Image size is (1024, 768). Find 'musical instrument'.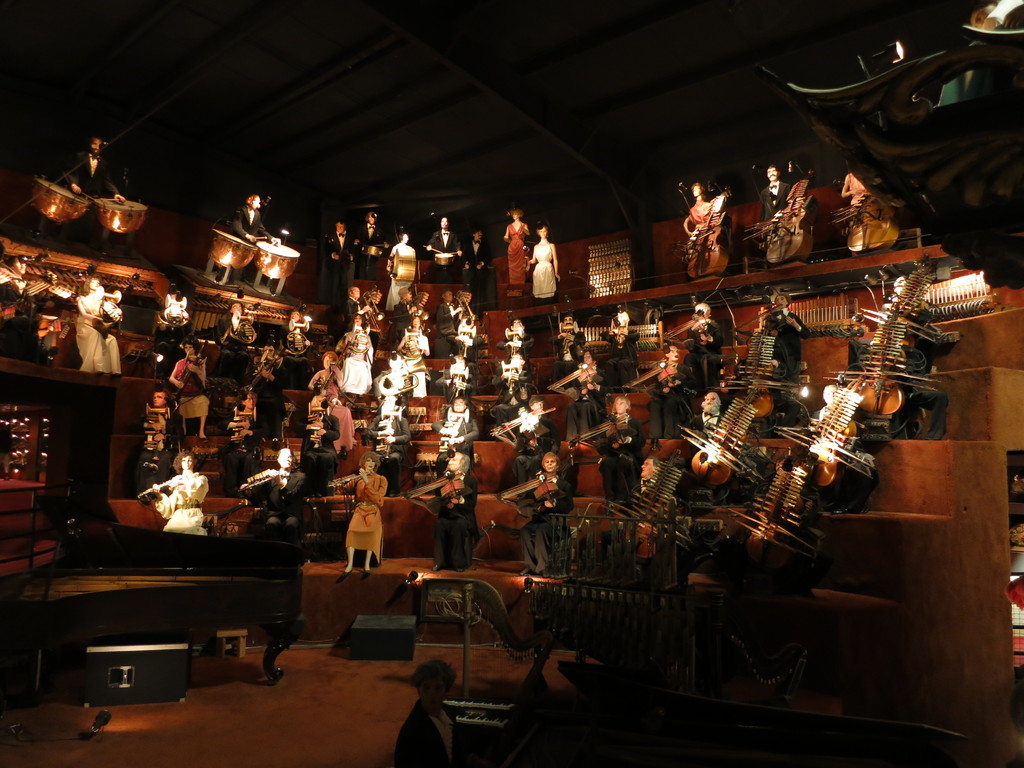
[x1=616, y1=359, x2=692, y2=413].
